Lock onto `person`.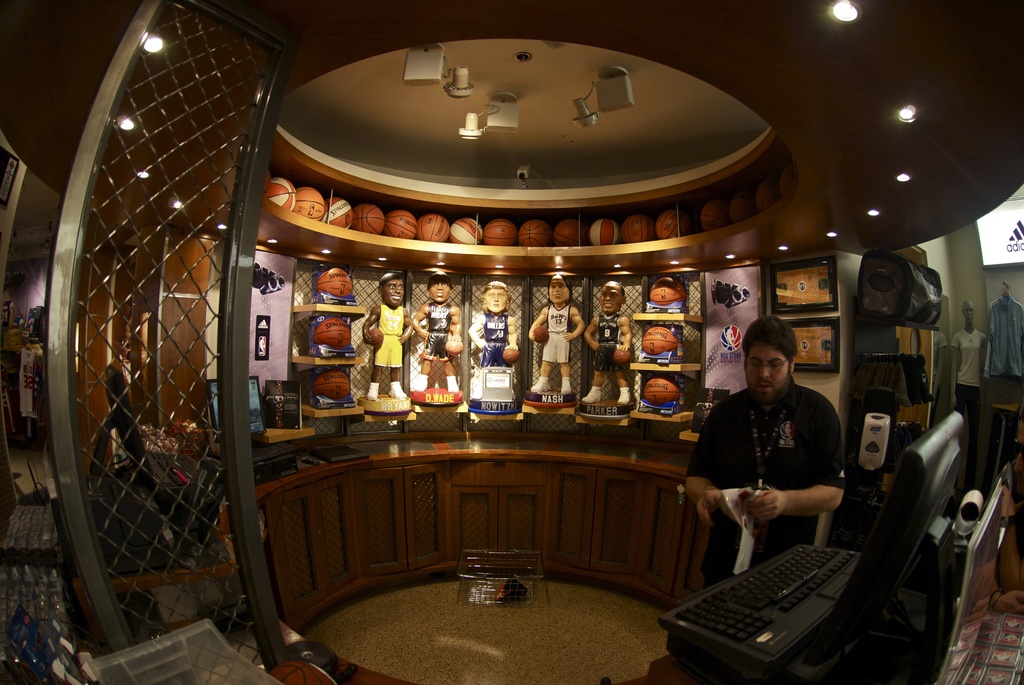
Locked: (left=364, top=268, right=416, bottom=397).
